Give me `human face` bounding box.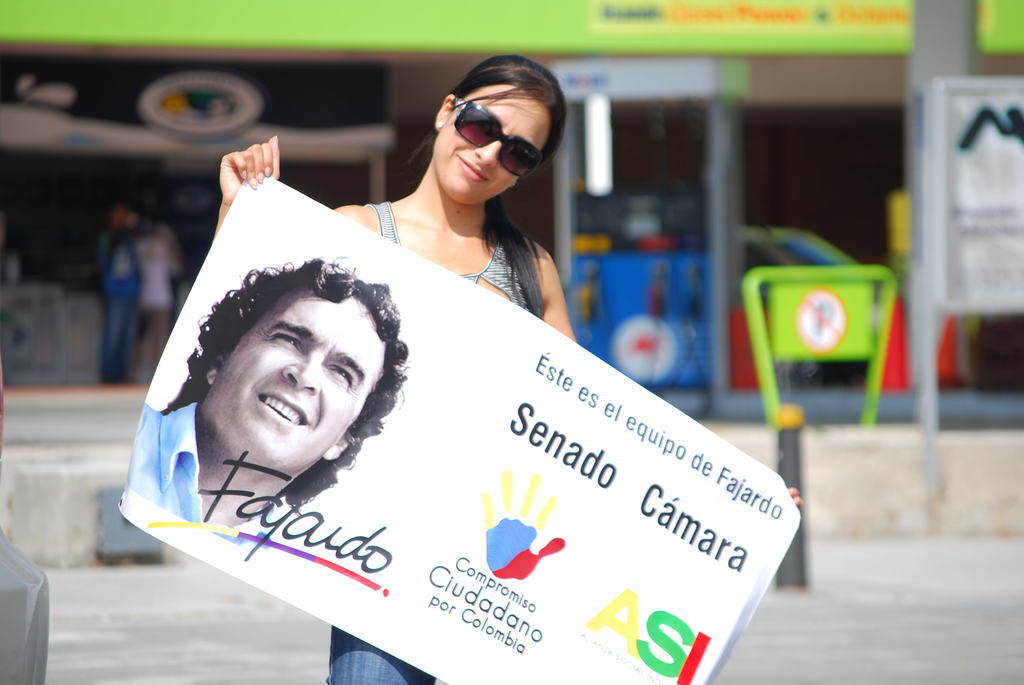
434, 82, 550, 203.
